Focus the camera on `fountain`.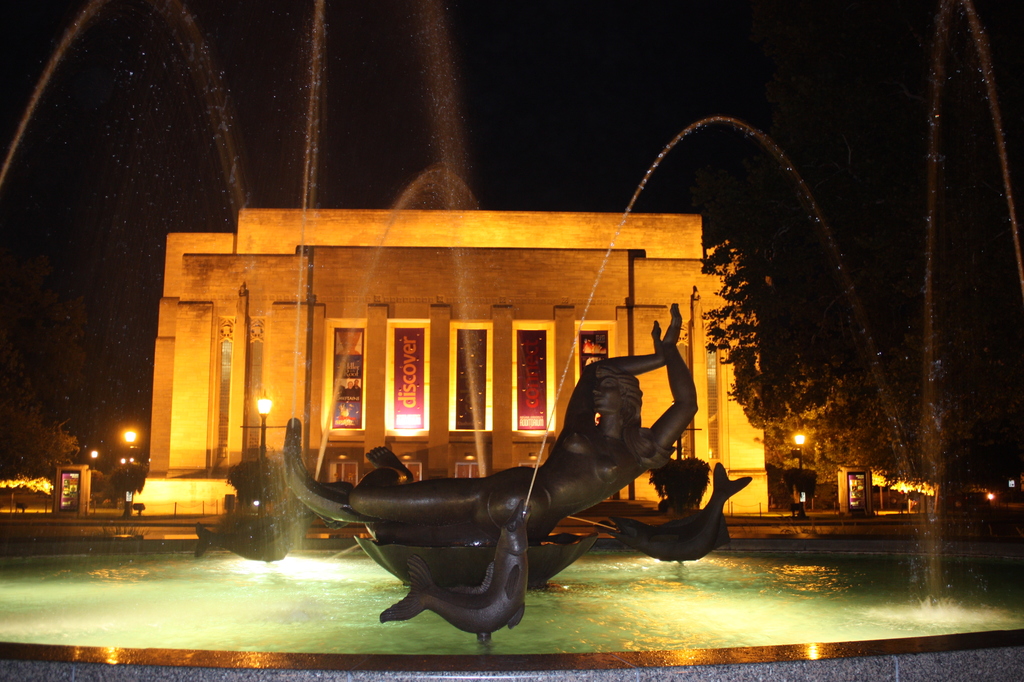
Focus region: x1=2 y1=0 x2=1022 y2=681.
